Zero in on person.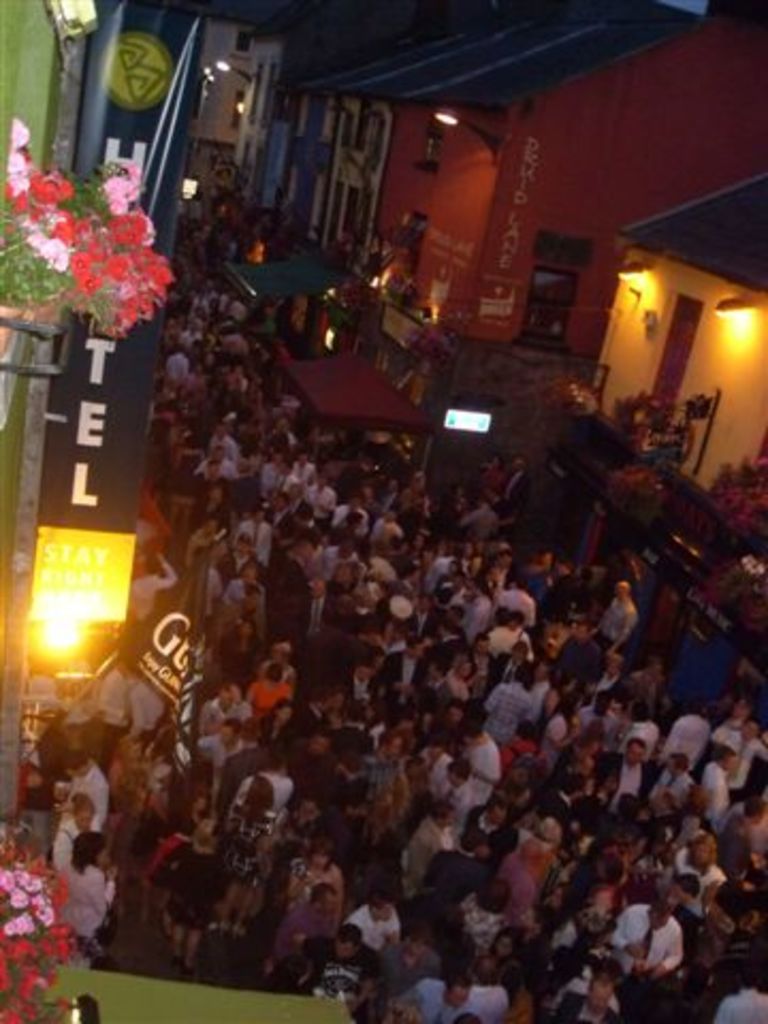
Zeroed in: x1=491, y1=582, x2=531, y2=619.
